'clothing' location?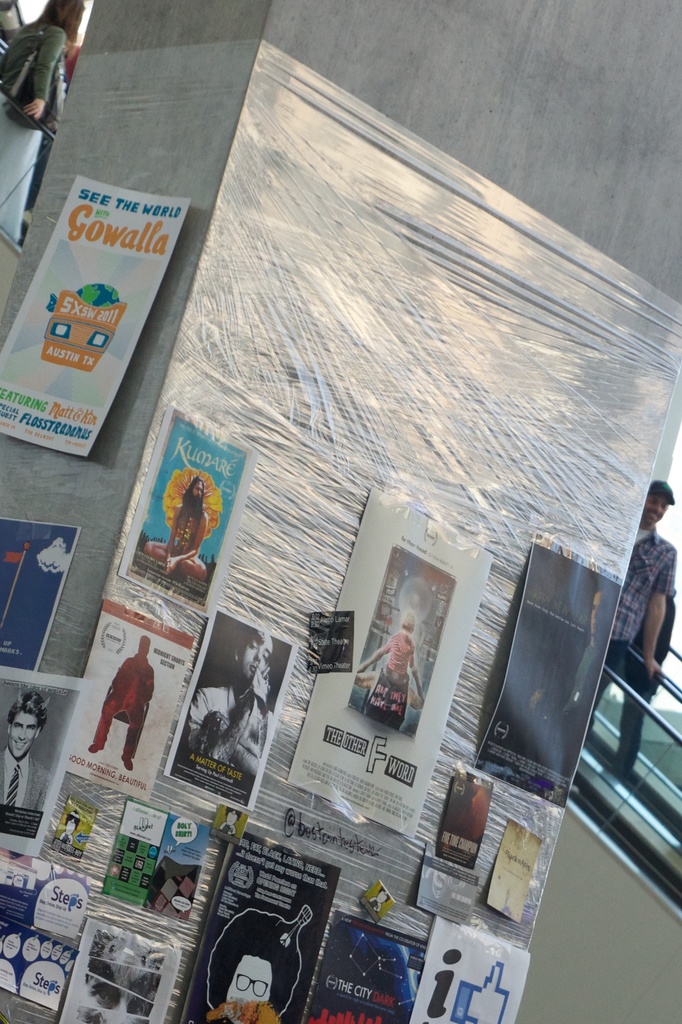
(left=1, top=746, right=48, bottom=817)
